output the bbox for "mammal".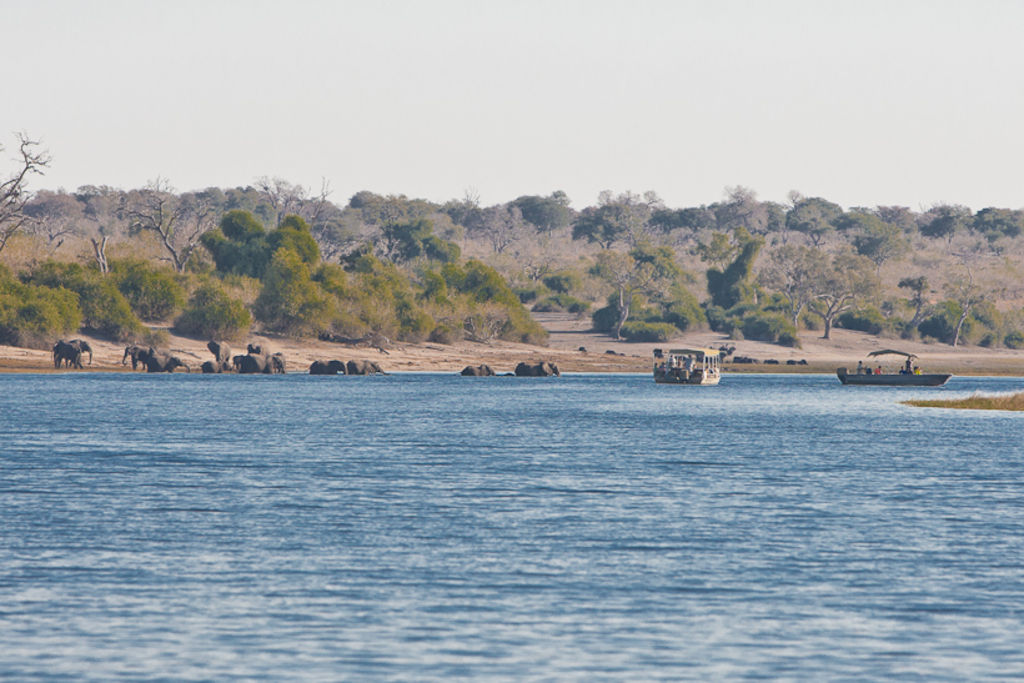
l=246, t=343, r=263, b=355.
